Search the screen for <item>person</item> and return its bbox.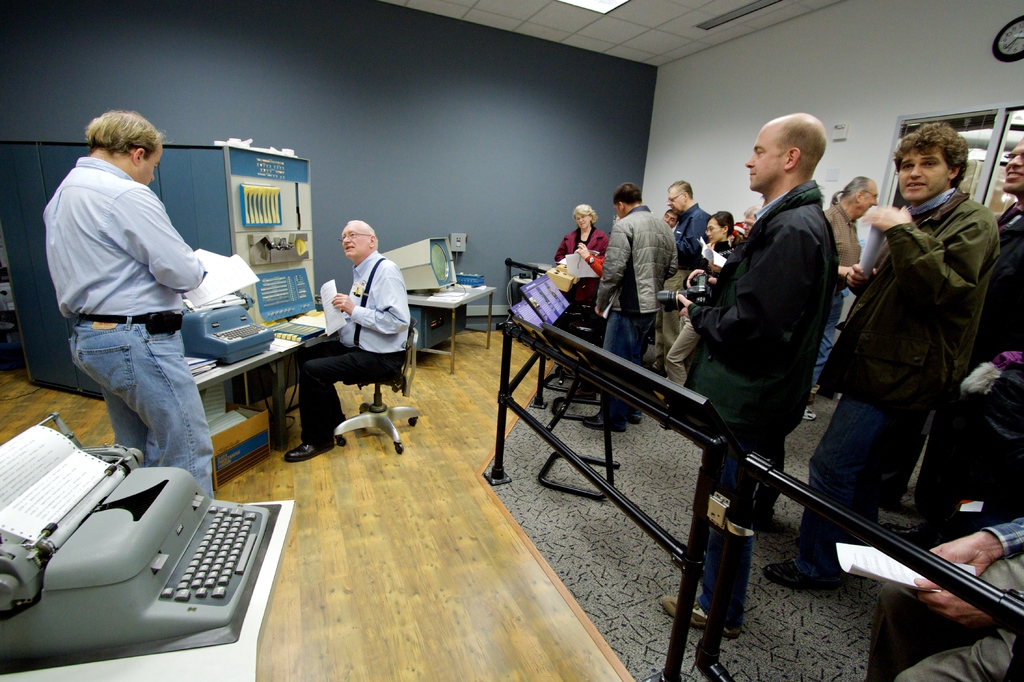
Found: <box>43,113,209,499</box>.
